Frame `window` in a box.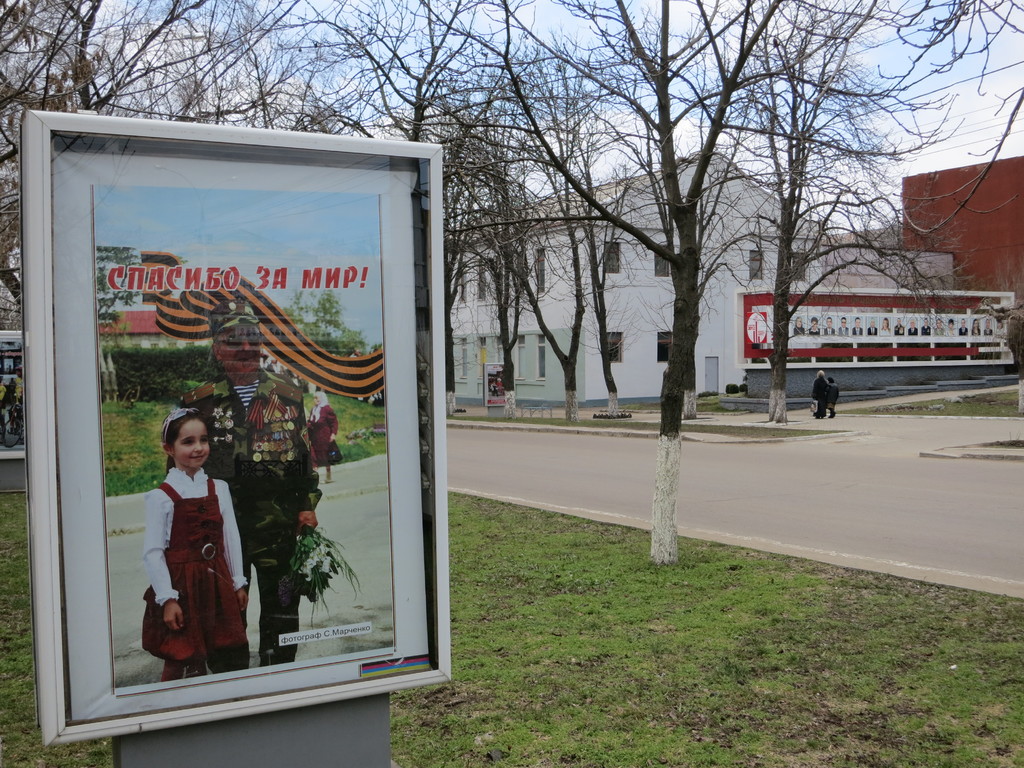
(456, 332, 466, 381).
